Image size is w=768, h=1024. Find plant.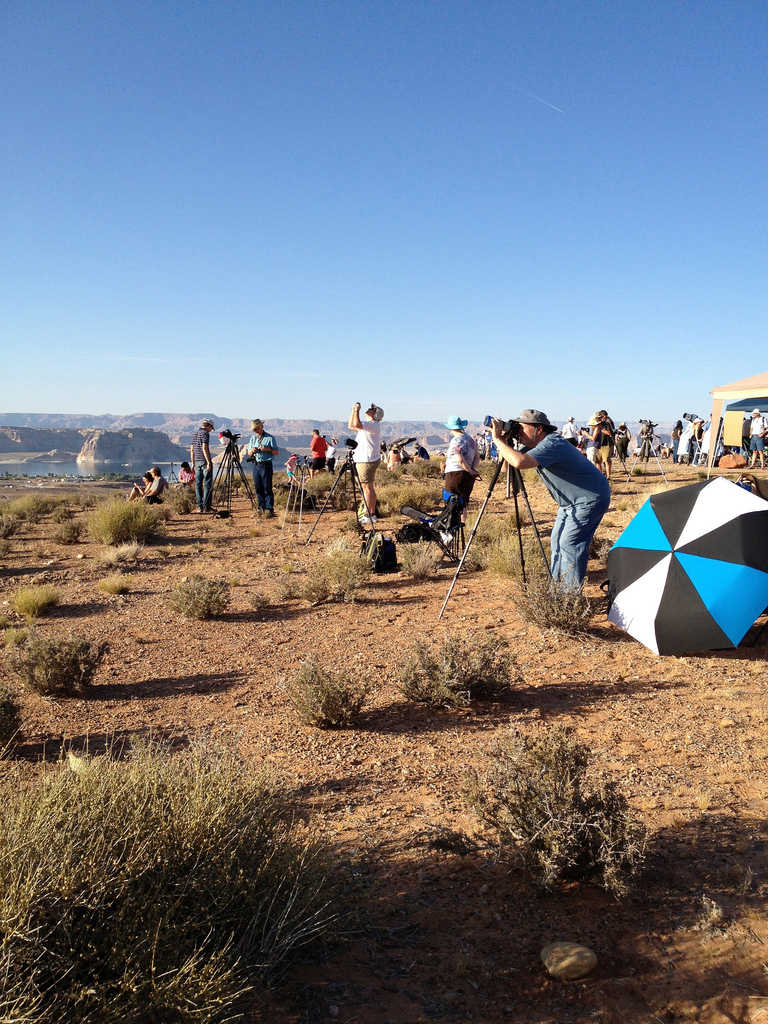
bbox=[4, 585, 63, 617].
